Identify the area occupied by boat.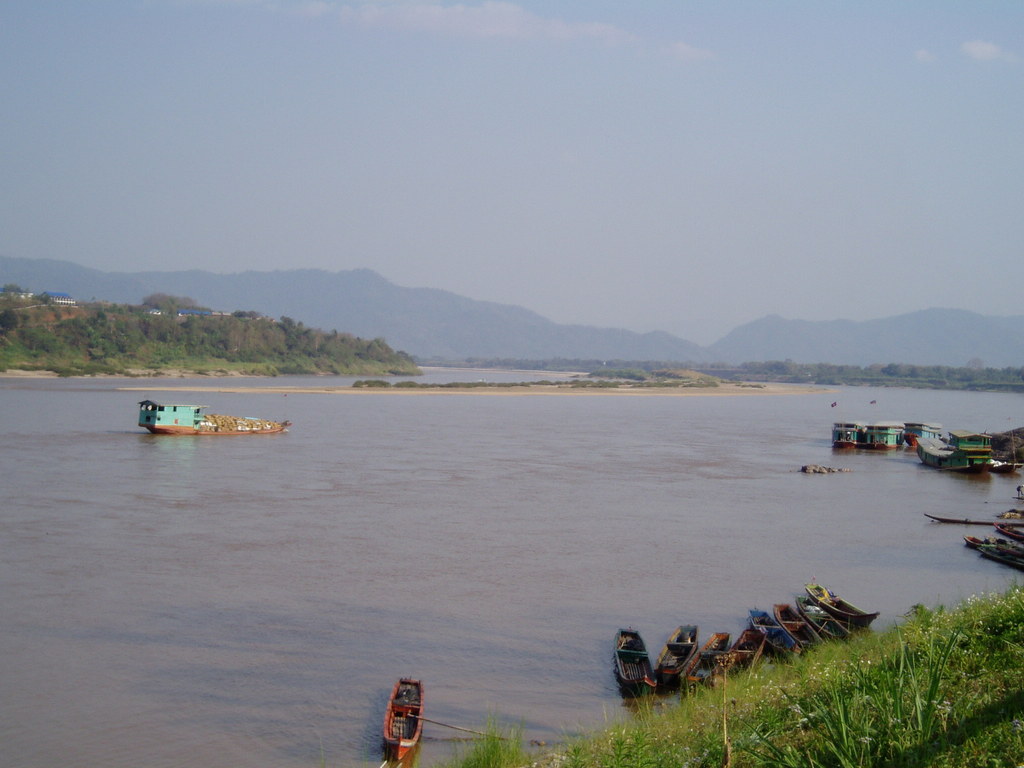
Area: (x1=966, y1=535, x2=1023, y2=568).
